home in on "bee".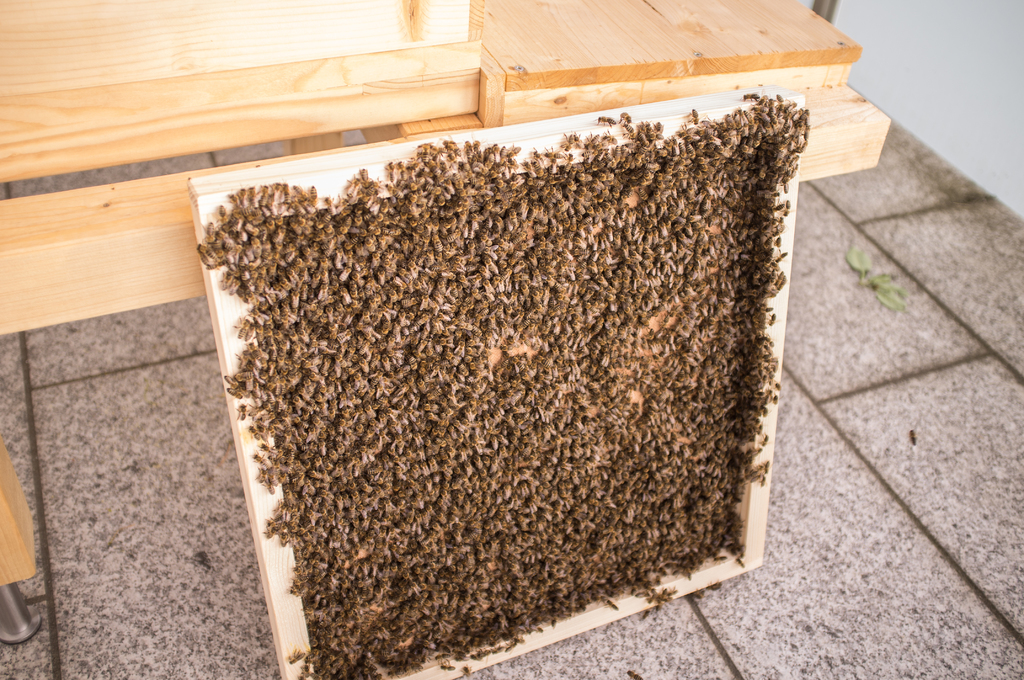
Homed in at (left=273, top=182, right=281, bottom=204).
